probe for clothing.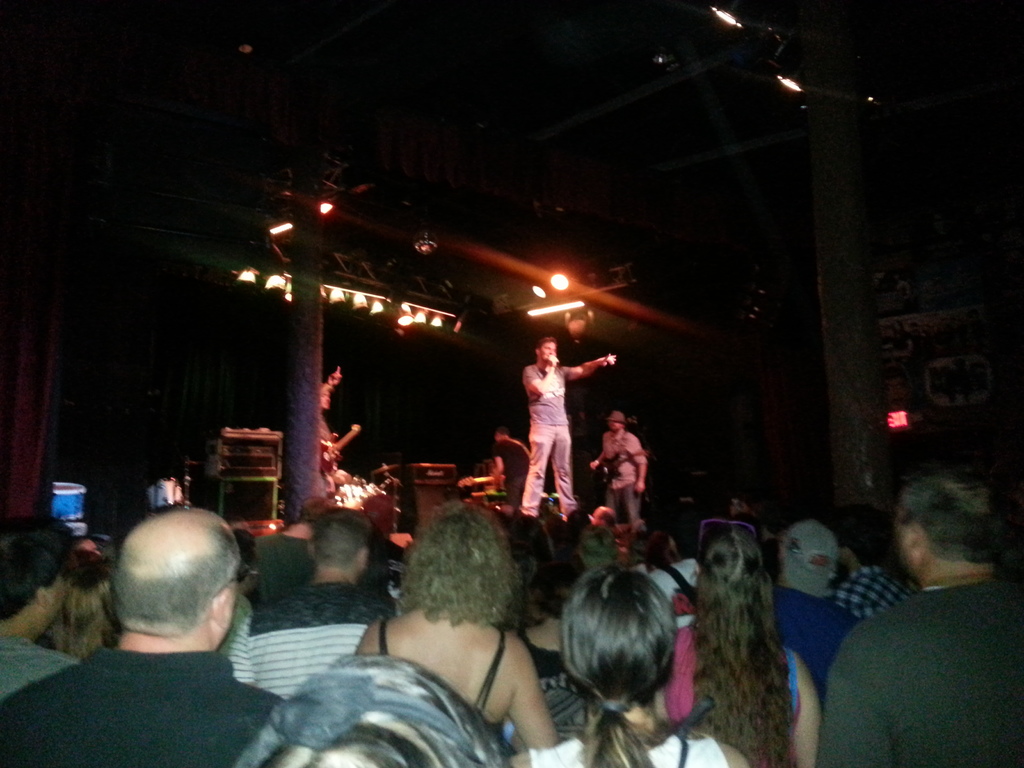
Probe result: bbox=[518, 610, 600, 735].
